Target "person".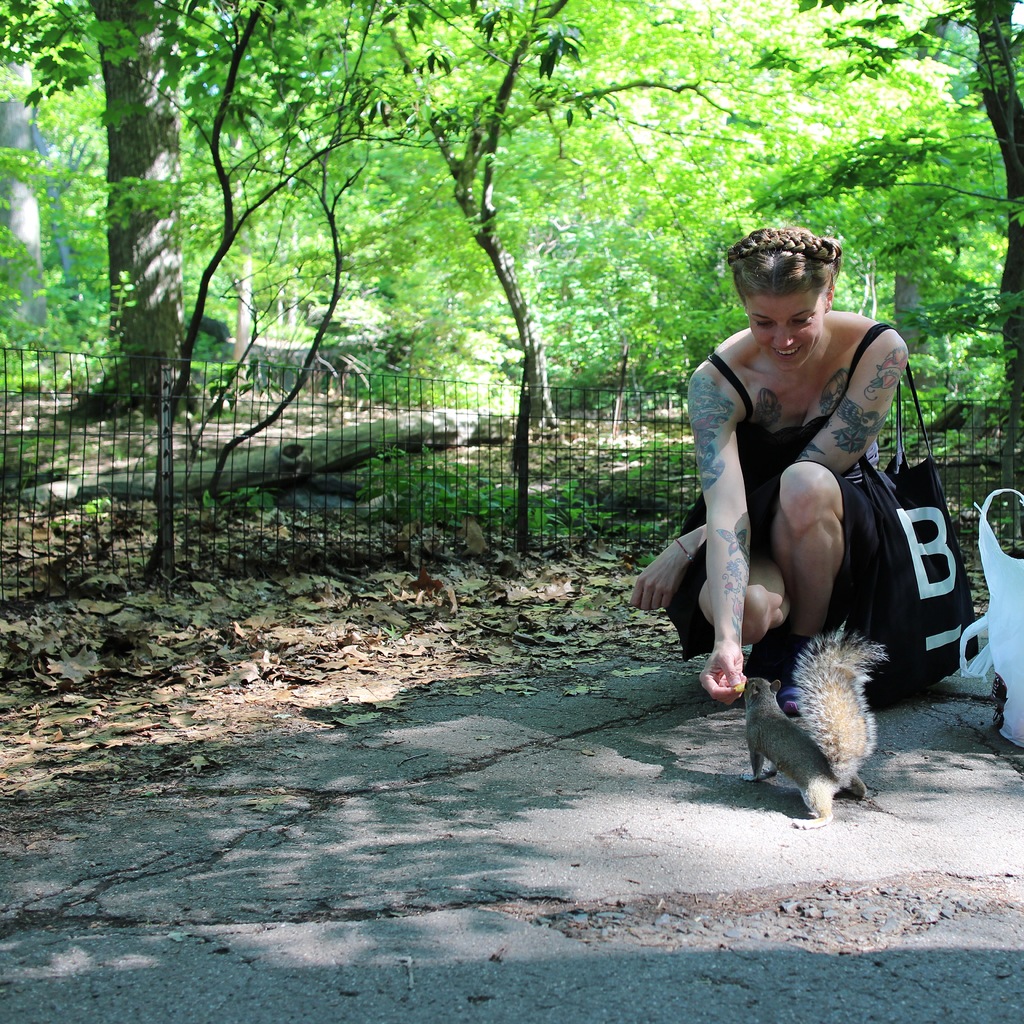
Target region: BBox(670, 225, 950, 774).
